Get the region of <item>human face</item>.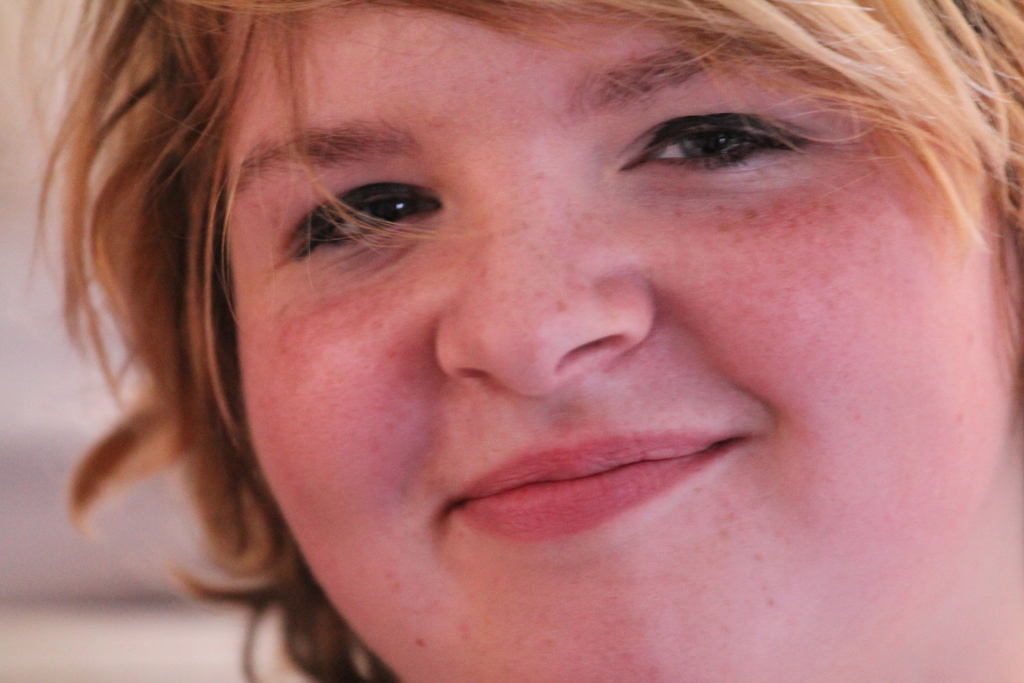
(left=222, top=1, right=1018, bottom=682).
